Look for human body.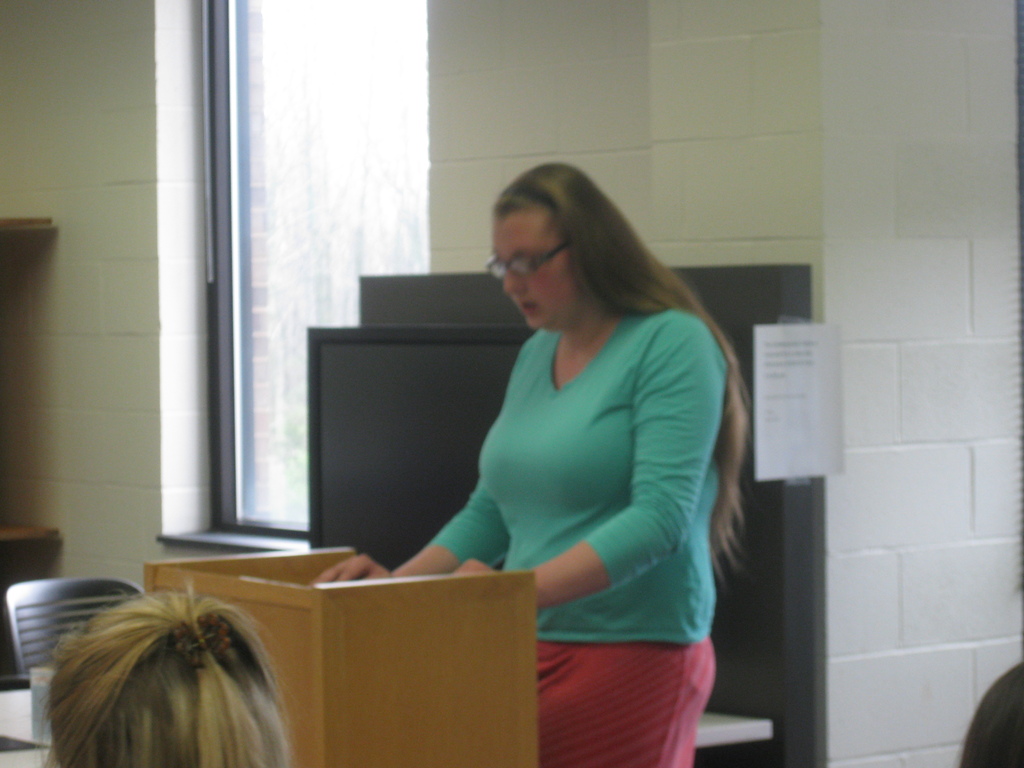
Found: Rect(412, 175, 720, 744).
